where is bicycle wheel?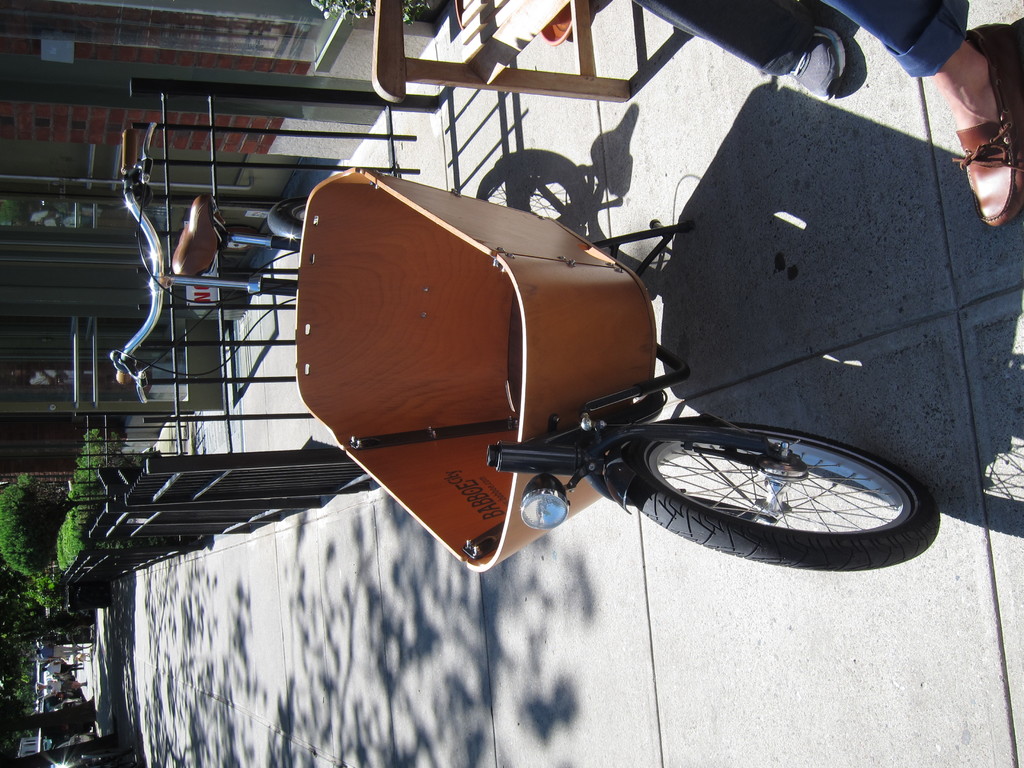
x1=627 y1=422 x2=939 y2=572.
